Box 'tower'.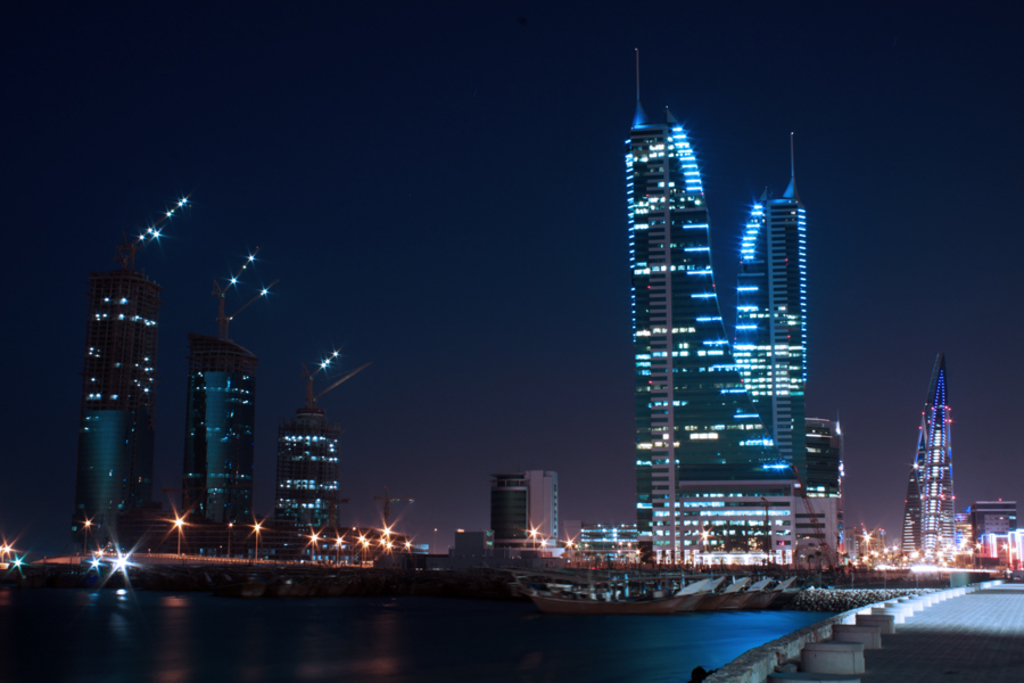
detection(598, 88, 857, 584).
